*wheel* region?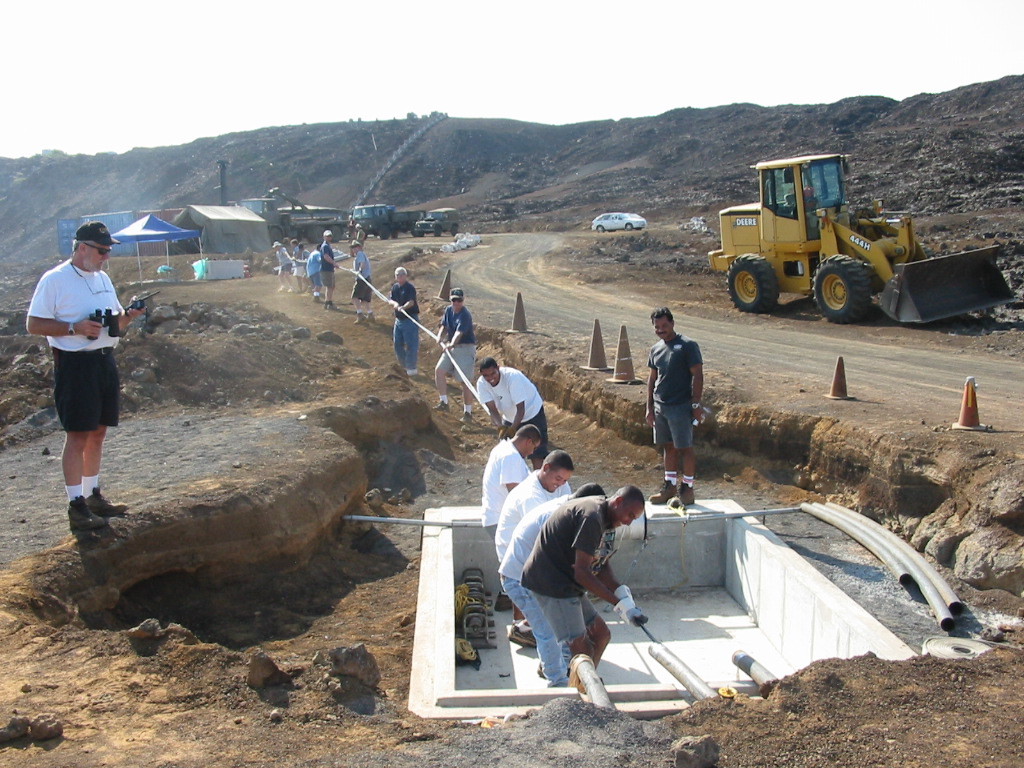
bbox=(594, 224, 607, 233)
